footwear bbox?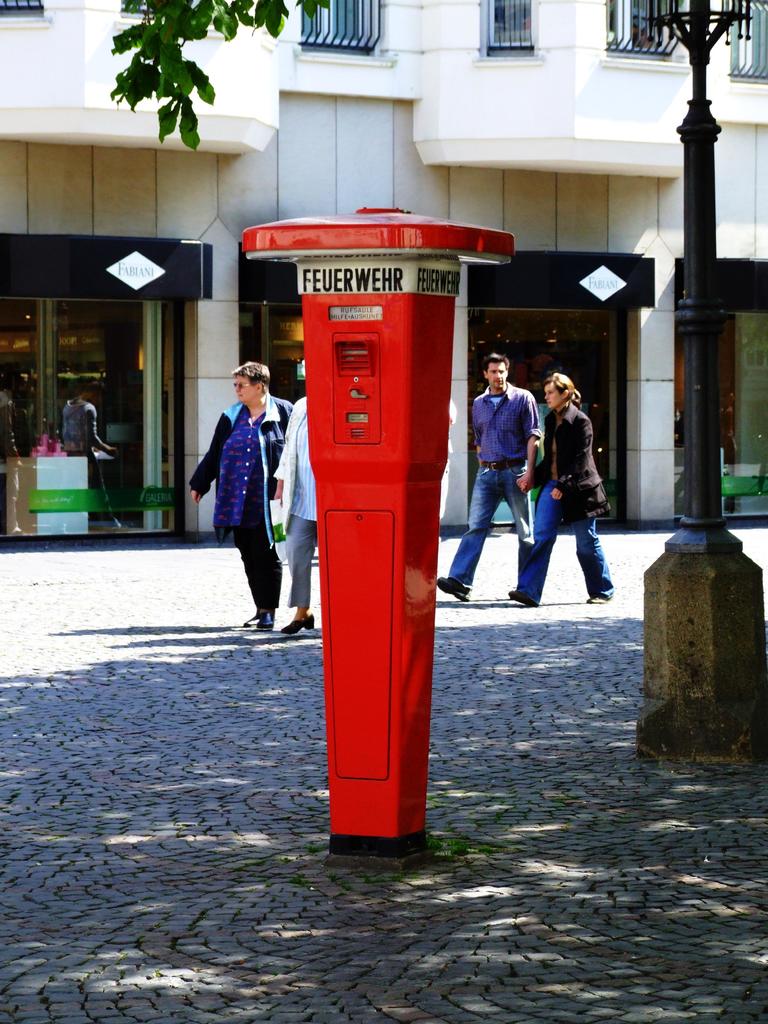
region(241, 612, 280, 633)
